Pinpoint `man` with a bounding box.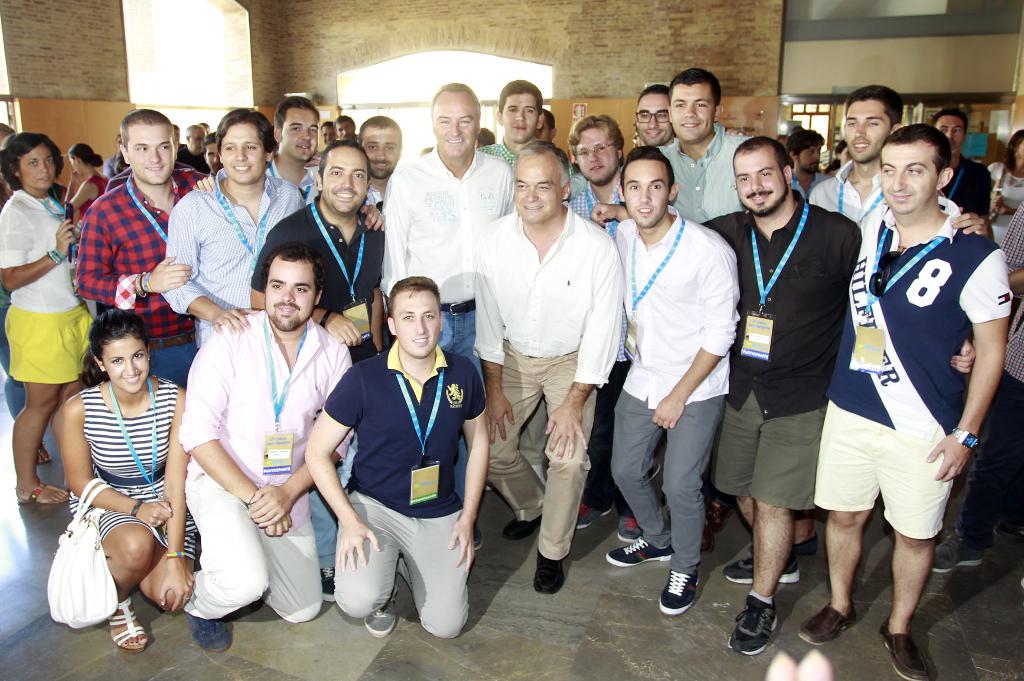
x1=655, y1=68, x2=765, y2=227.
